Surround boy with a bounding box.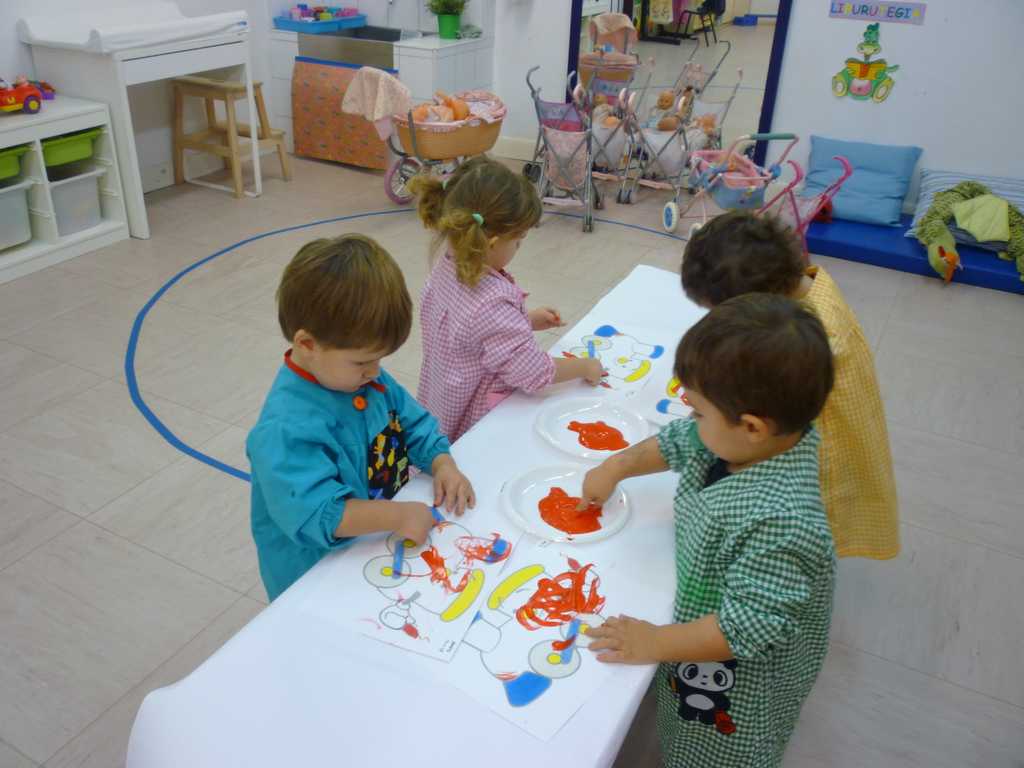
<bbox>565, 284, 857, 767</bbox>.
